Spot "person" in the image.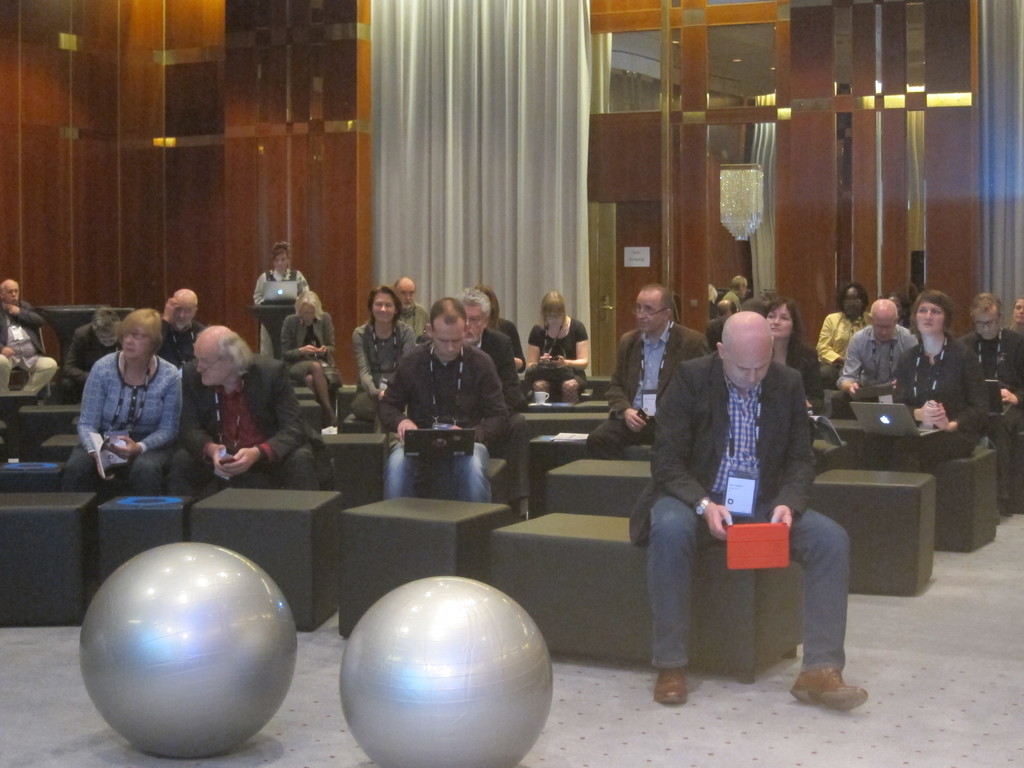
"person" found at 268 287 339 420.
